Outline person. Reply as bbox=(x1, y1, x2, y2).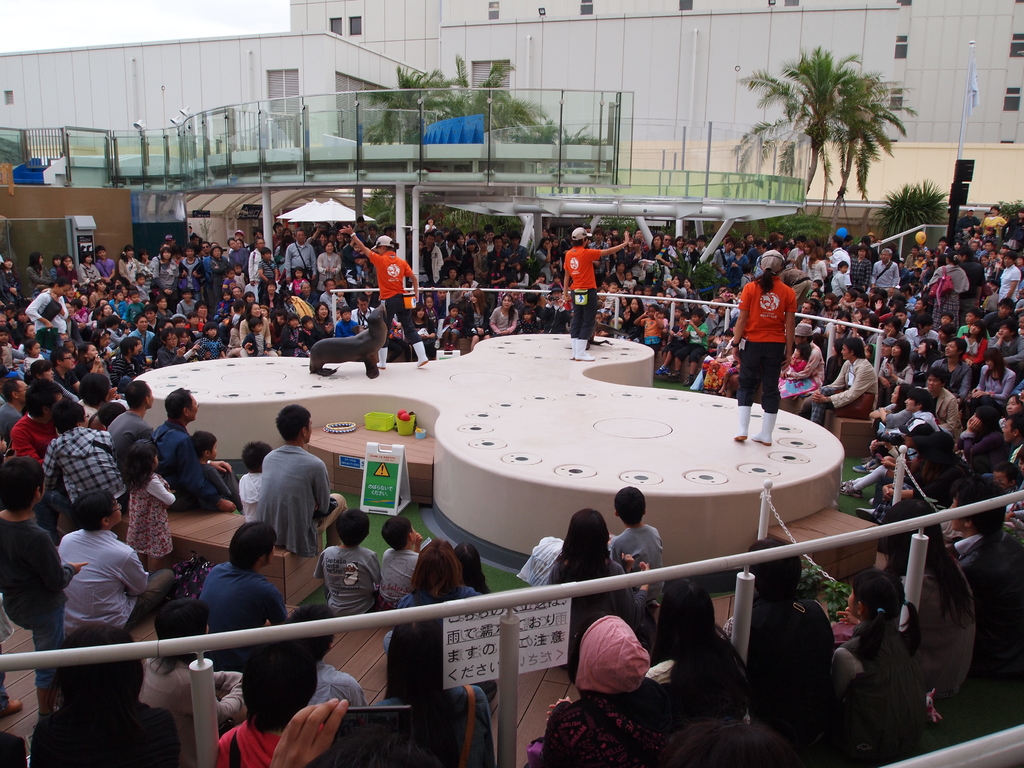
bbox=(438, 227, 449, 254).
